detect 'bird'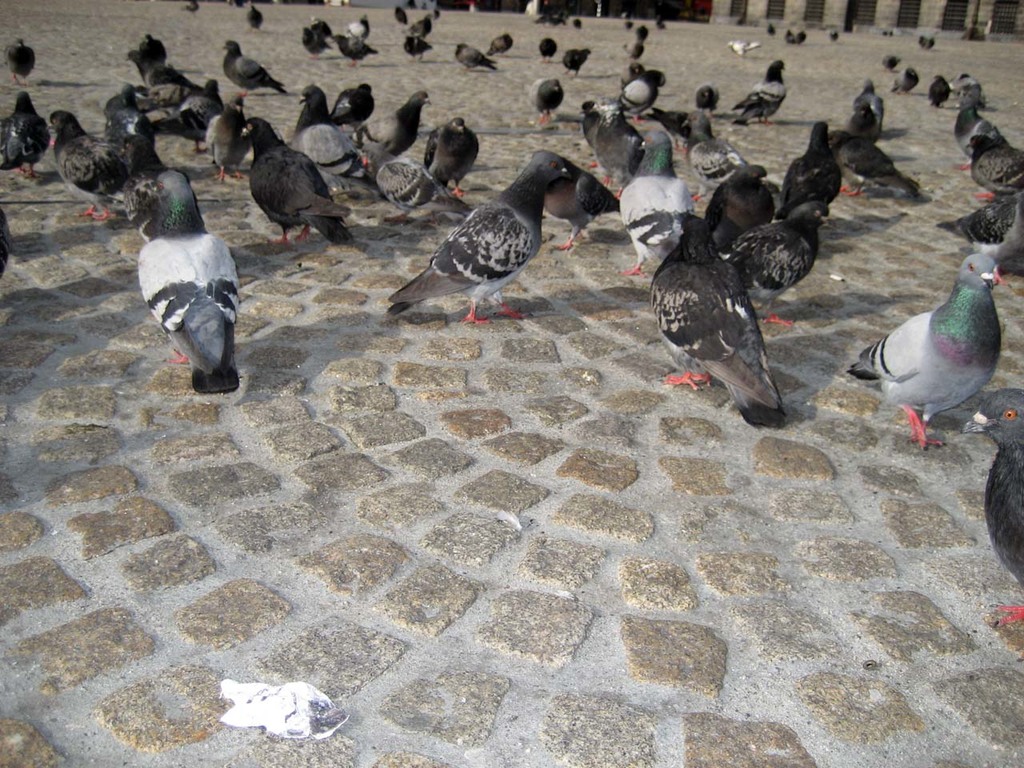
[x1=487, y1=26, x2=518, y2=58]
